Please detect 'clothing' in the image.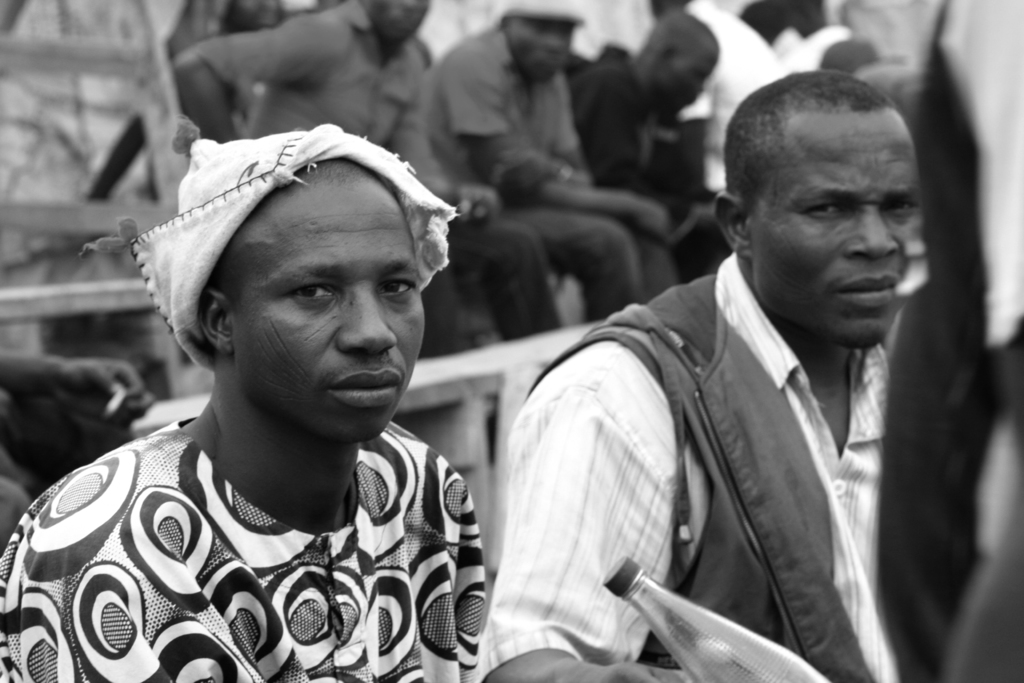
[left=198, top=0, right=556, bottom=354].
